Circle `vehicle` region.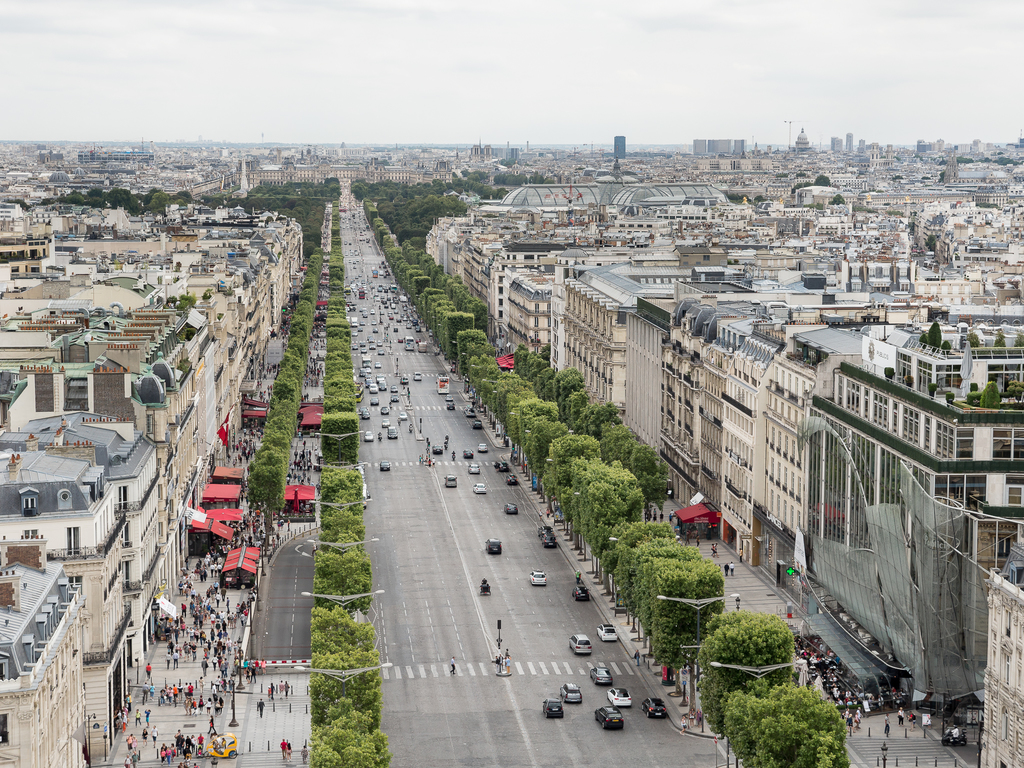
Region: Rect(572, 584, 590, 603).
